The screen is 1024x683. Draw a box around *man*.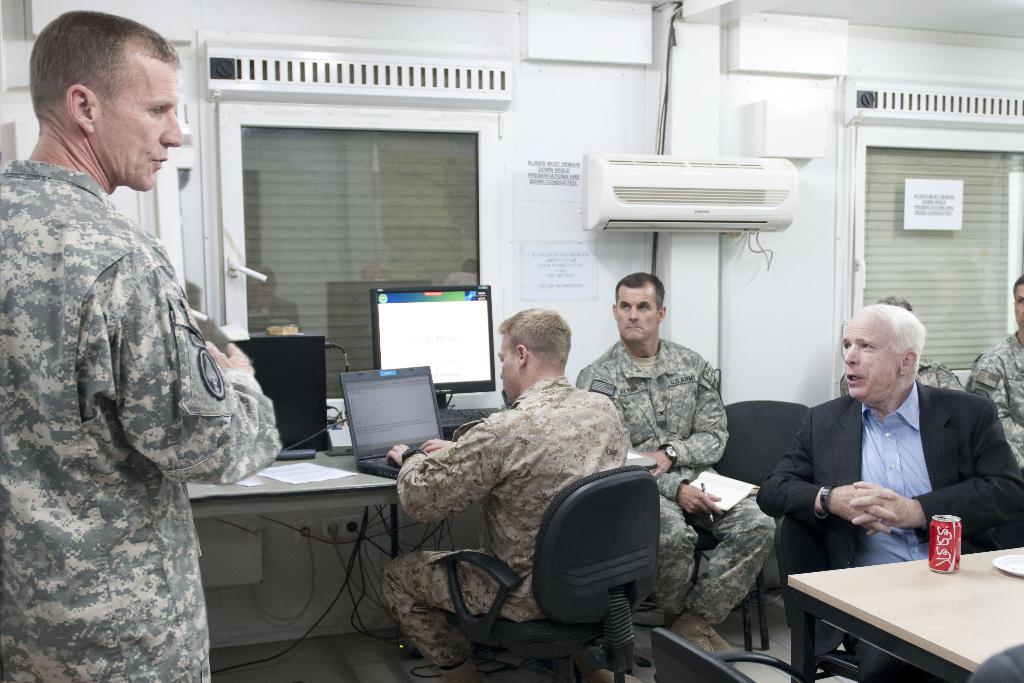
x1=576, y1=269, x2=780, y2=666.
